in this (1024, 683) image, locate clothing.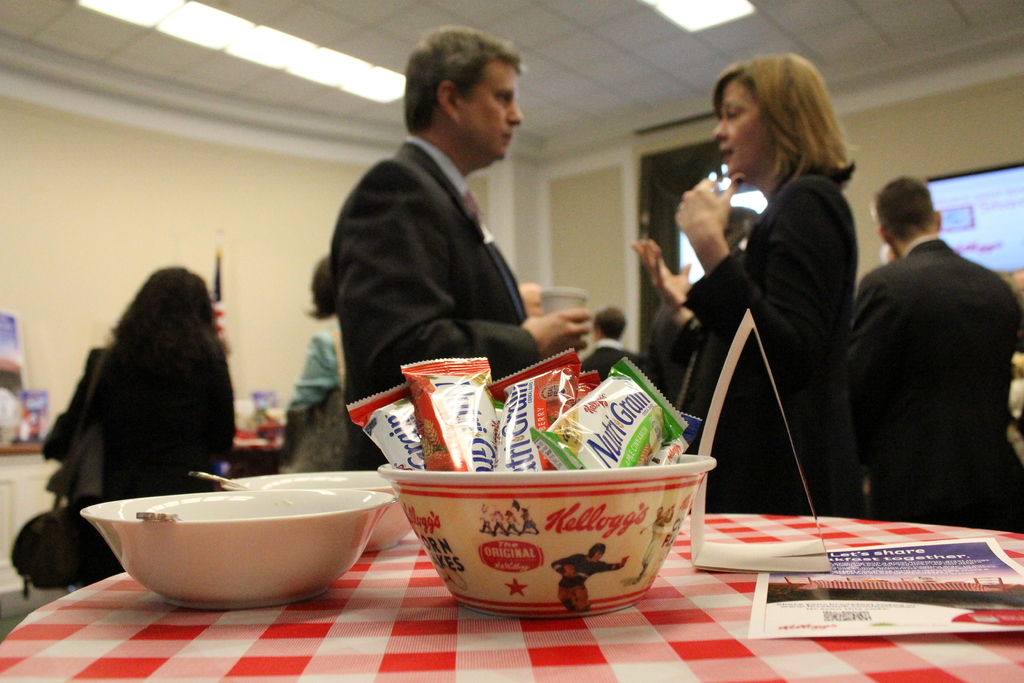
Bounding box: x1=279 y1=309 x2=344 y2=416.
